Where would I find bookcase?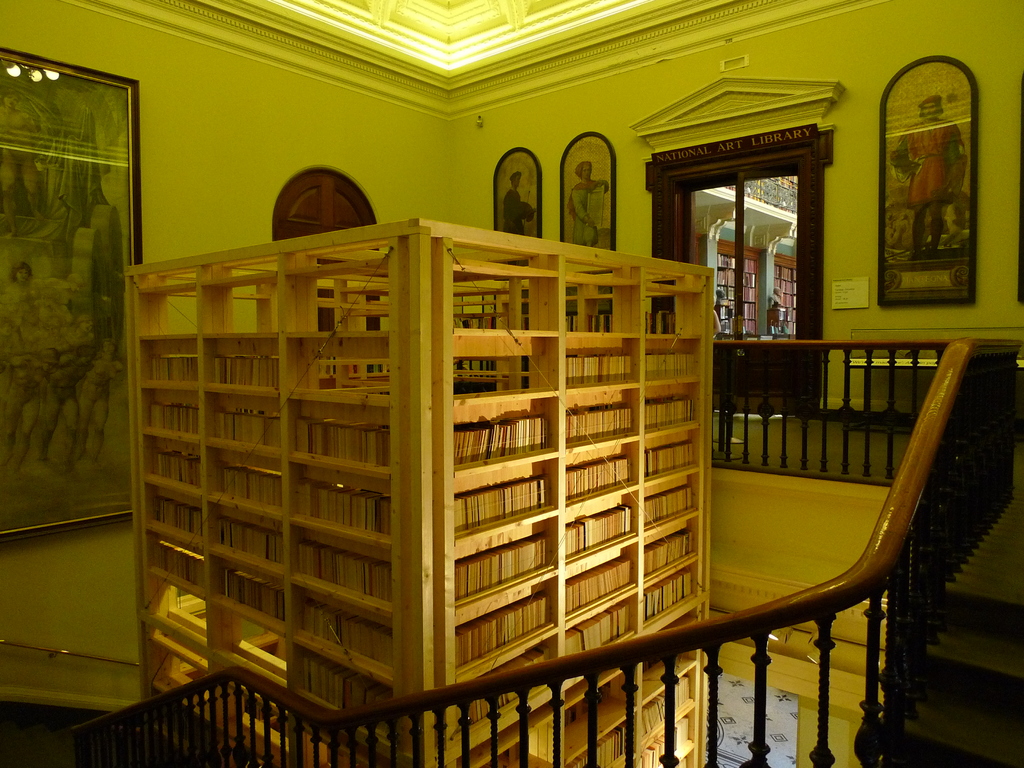
At bbox=[122, 216, 715, 767].
